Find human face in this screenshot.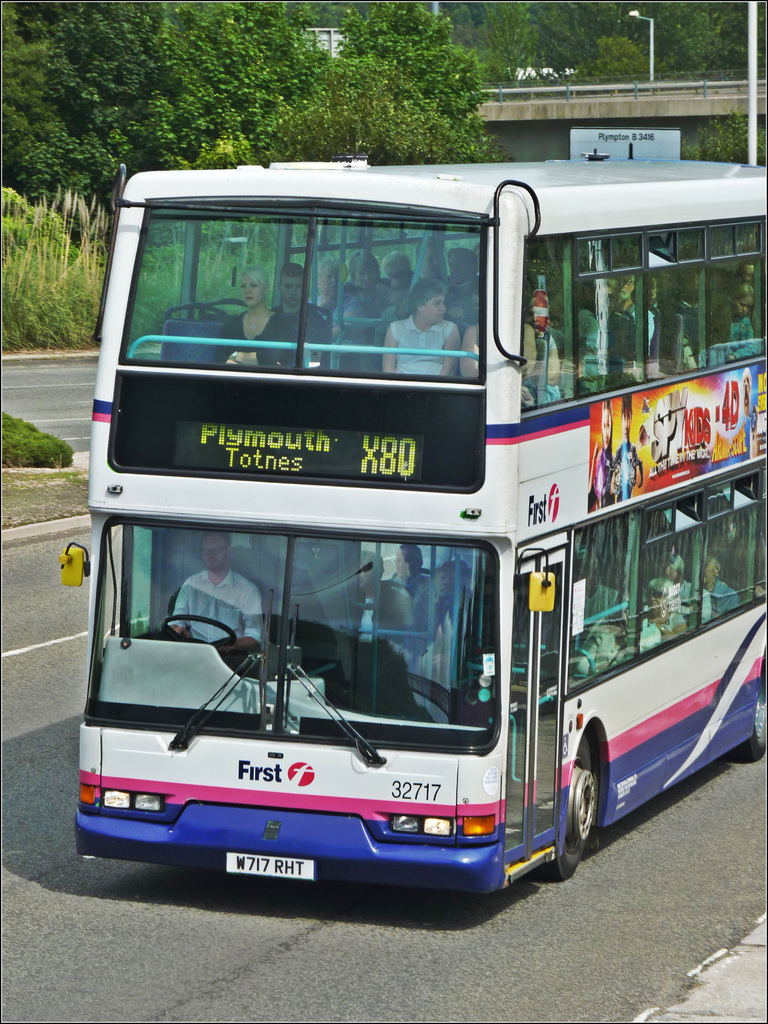
The bounding box for human face is <box>437,562,456,597</box>.
